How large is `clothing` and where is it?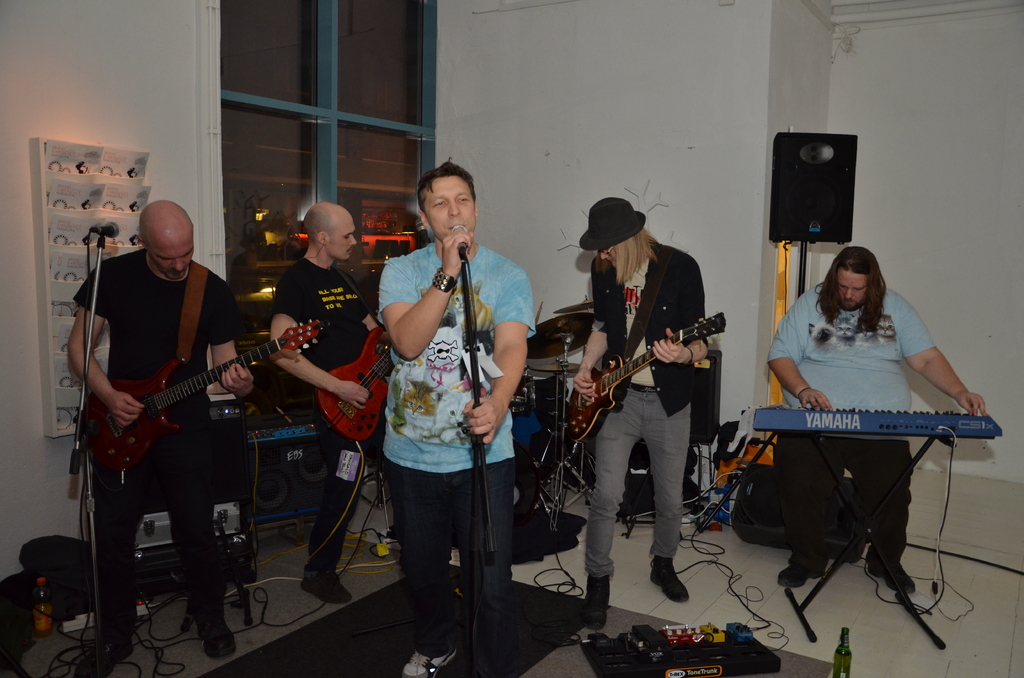
Bounding box: 273/262/379/576.
